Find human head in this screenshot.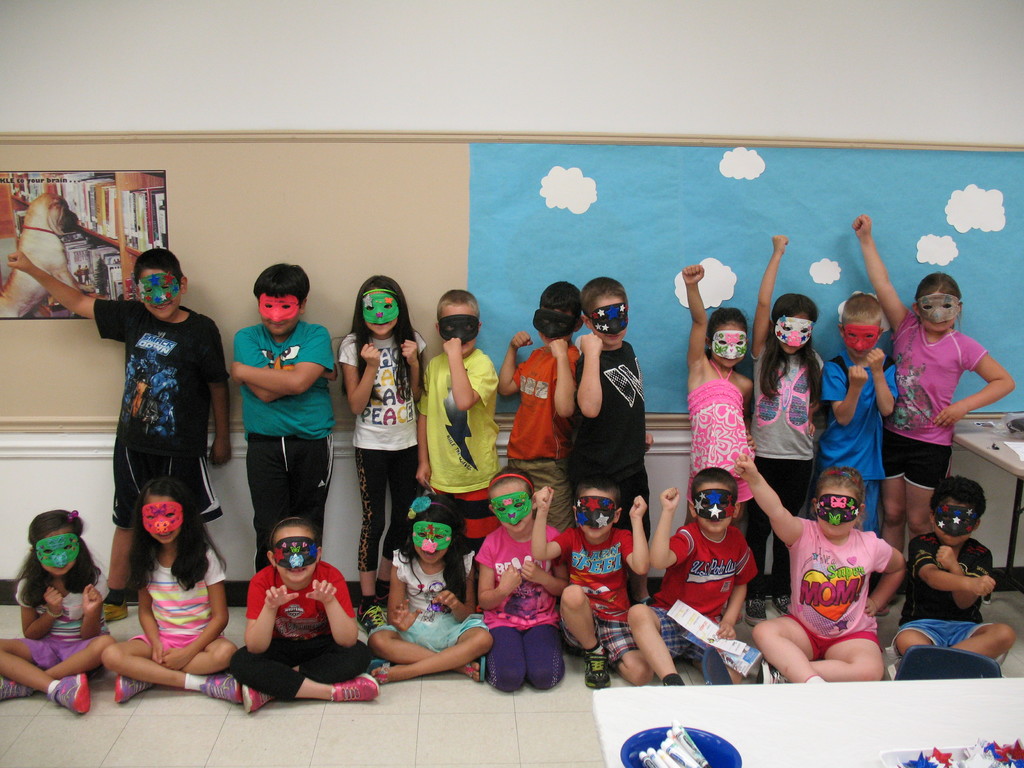
The bounding box for human head is Rect(842, 296, 884, 356).
